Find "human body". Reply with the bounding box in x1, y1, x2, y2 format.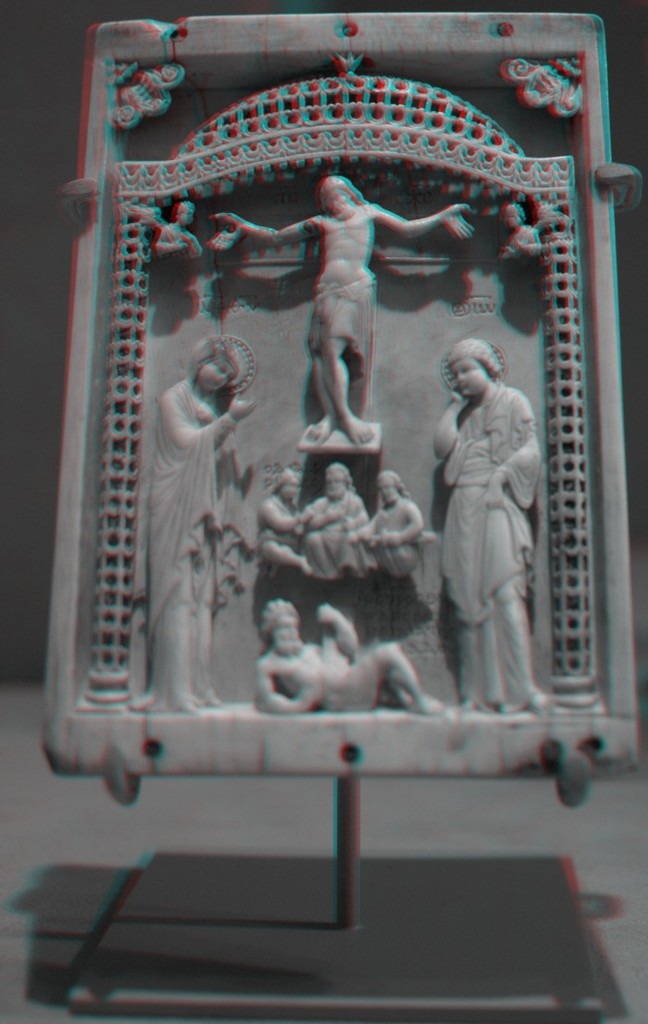
501, 224, 540, 261.
